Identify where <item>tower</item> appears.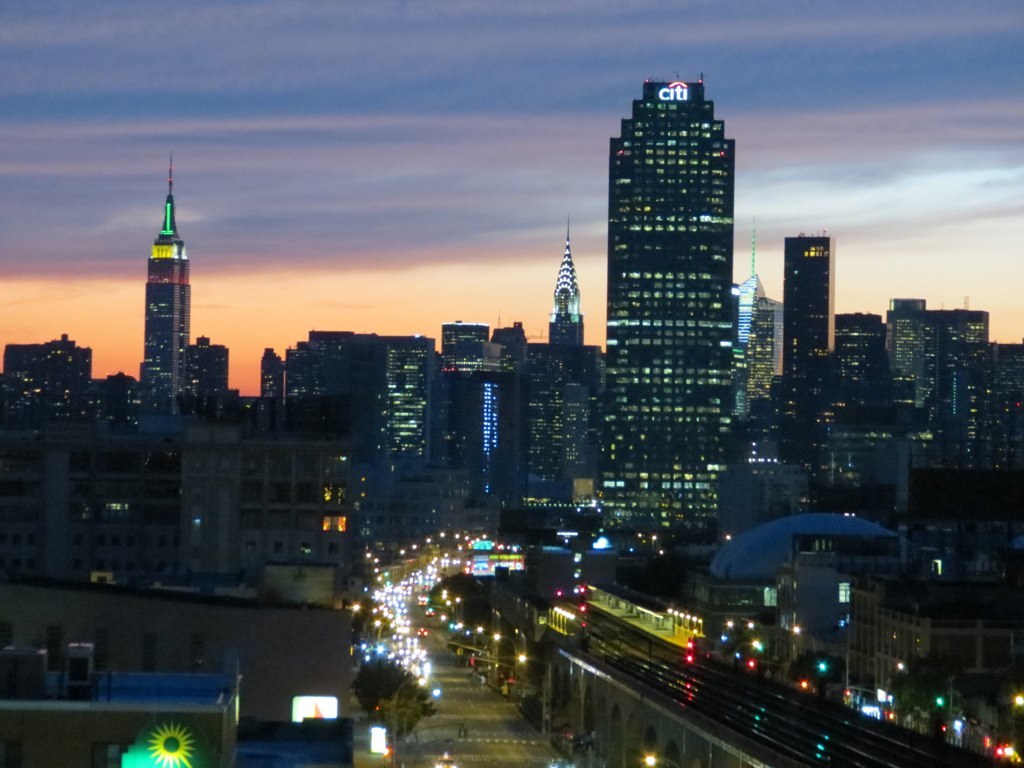
Appears at left=439, top=324, right=493, bottom=357.
